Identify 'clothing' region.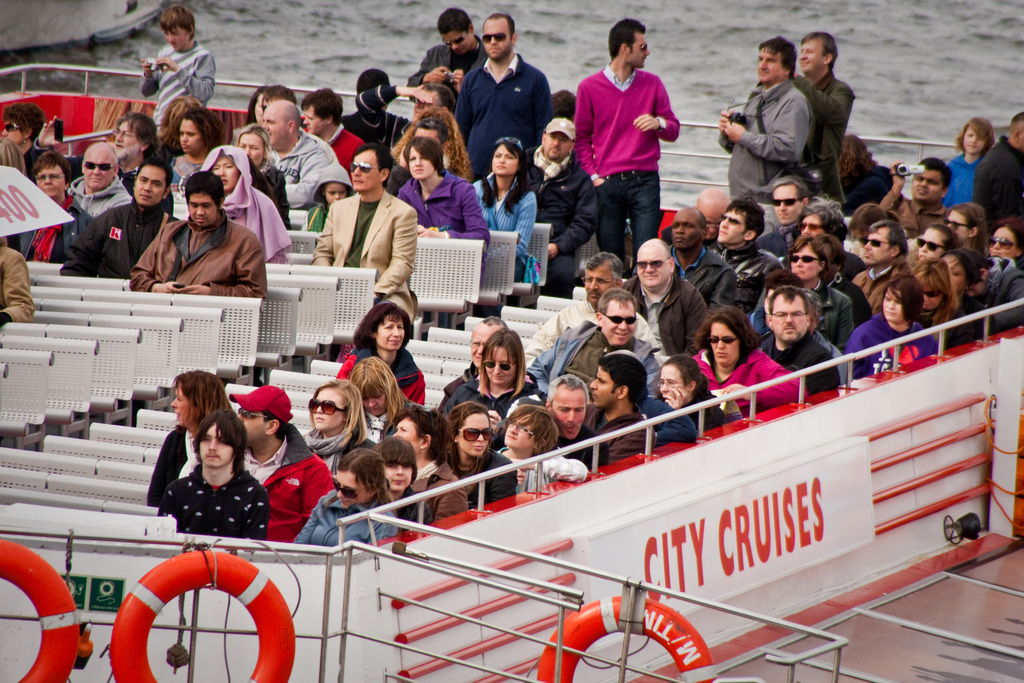
Region: BBox(625, 269, 709, 347).
